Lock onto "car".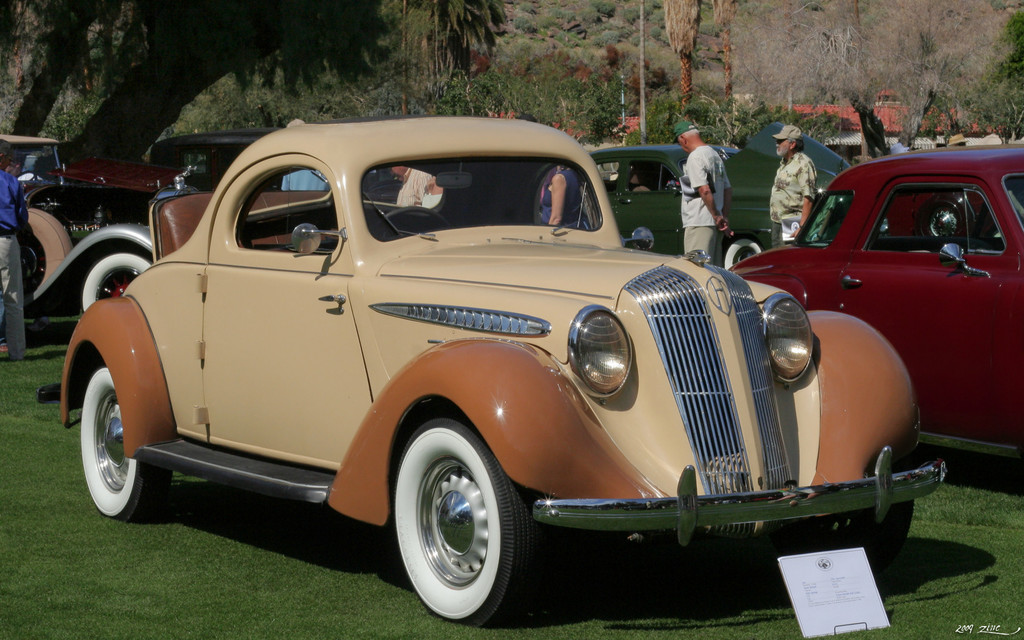
Locked: <bbox>0, 136, 172, 325</bbox>.
